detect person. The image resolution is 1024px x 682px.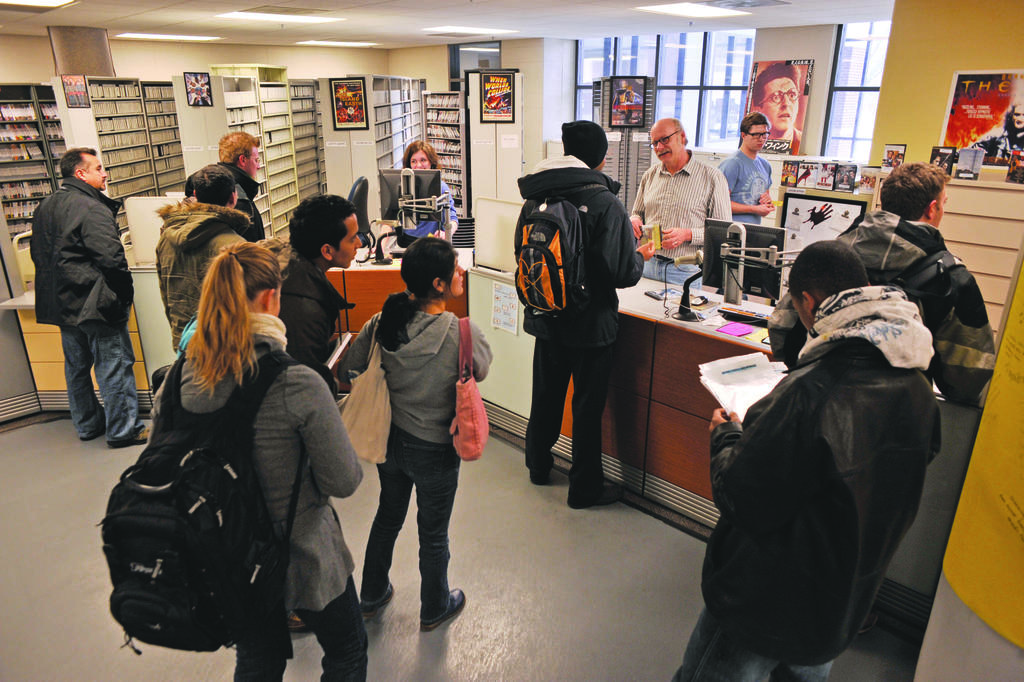
<bbox>627, 118, 730, 287</bbox>.
